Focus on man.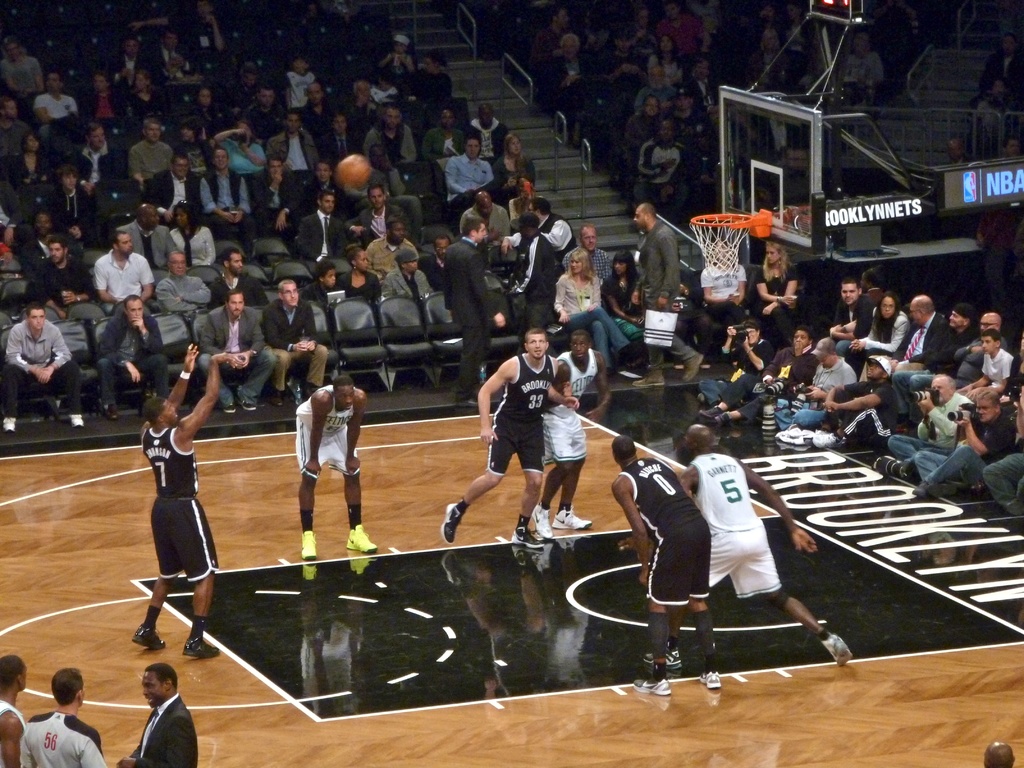
Focused at [632, 116, 689, 222].
